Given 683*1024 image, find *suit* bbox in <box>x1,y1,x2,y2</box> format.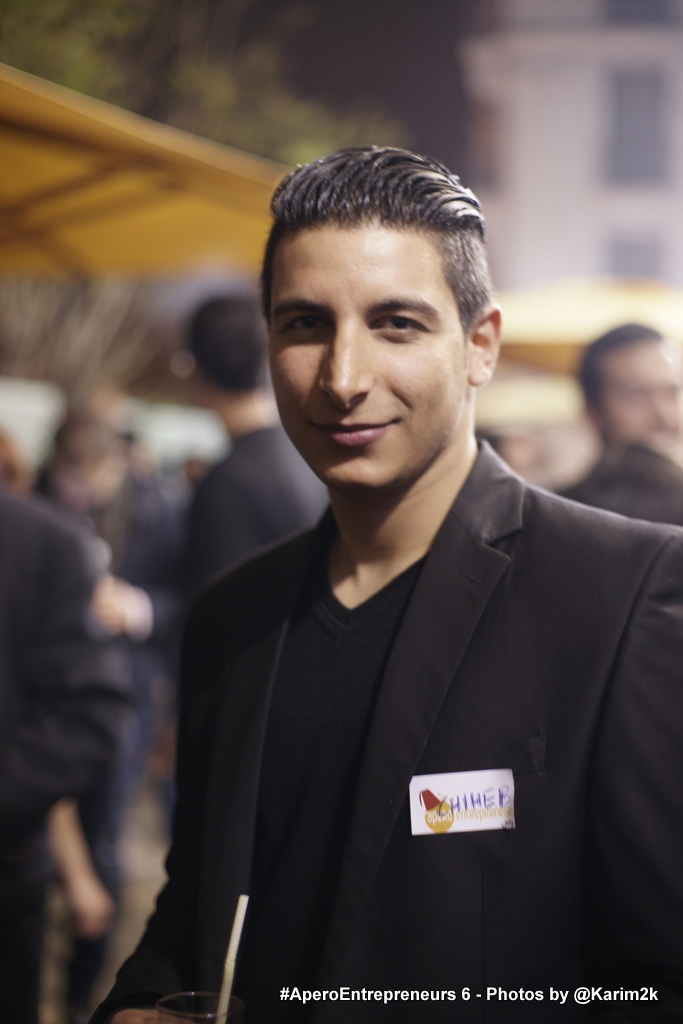
<box>0,491,122,1023</box>.
